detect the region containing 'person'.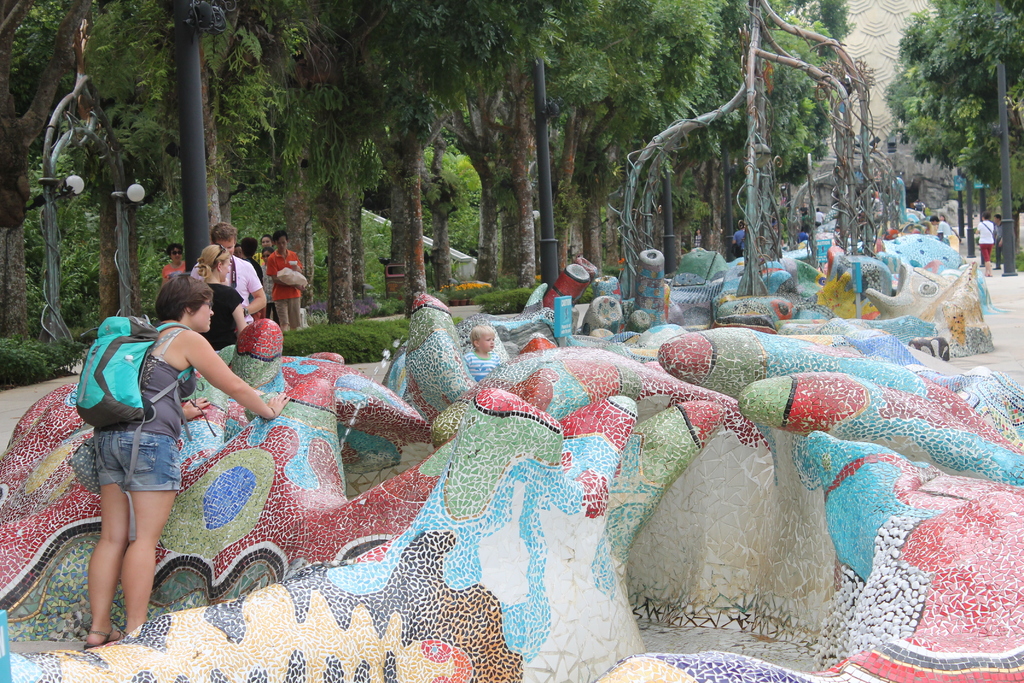
locate(929, 210, 952, 244).
